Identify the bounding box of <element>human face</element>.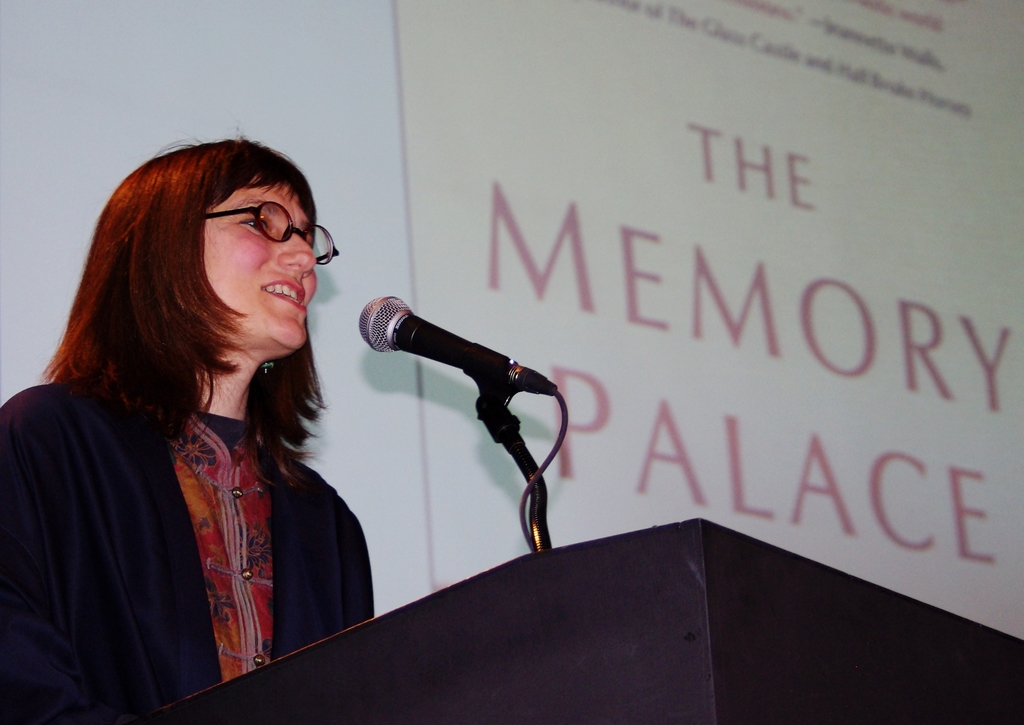
[left=195, top=167, right=319, bottom=350].
